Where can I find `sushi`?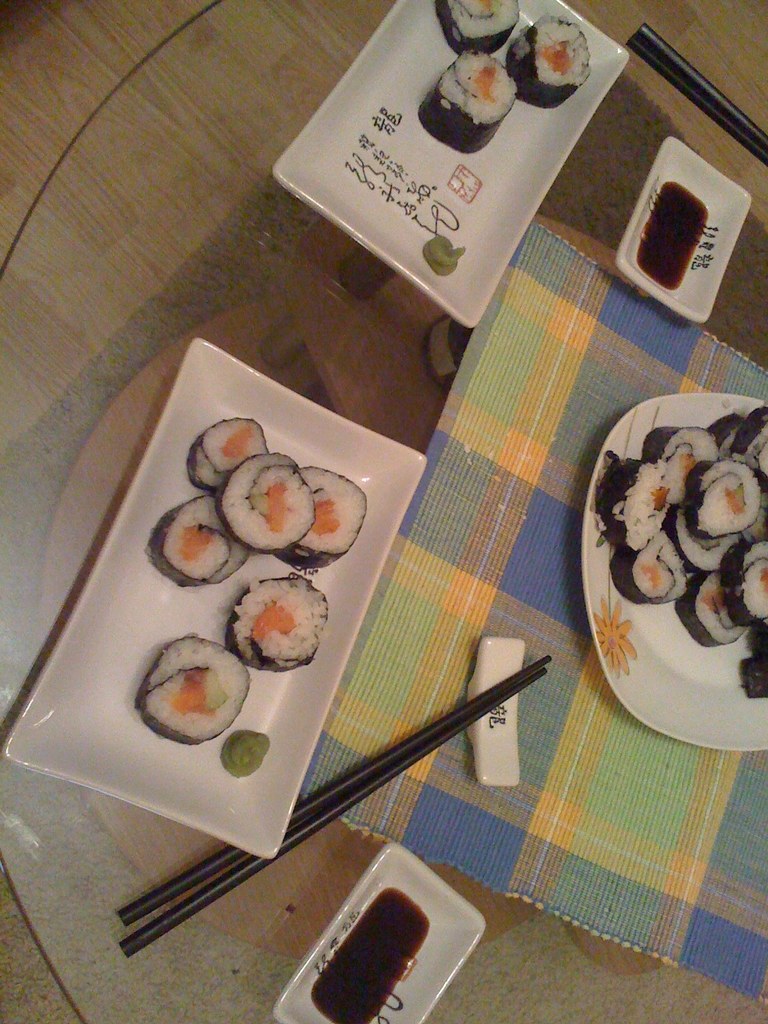
You can find it at (x1=509, y1=17, x2=588, y2=106).
